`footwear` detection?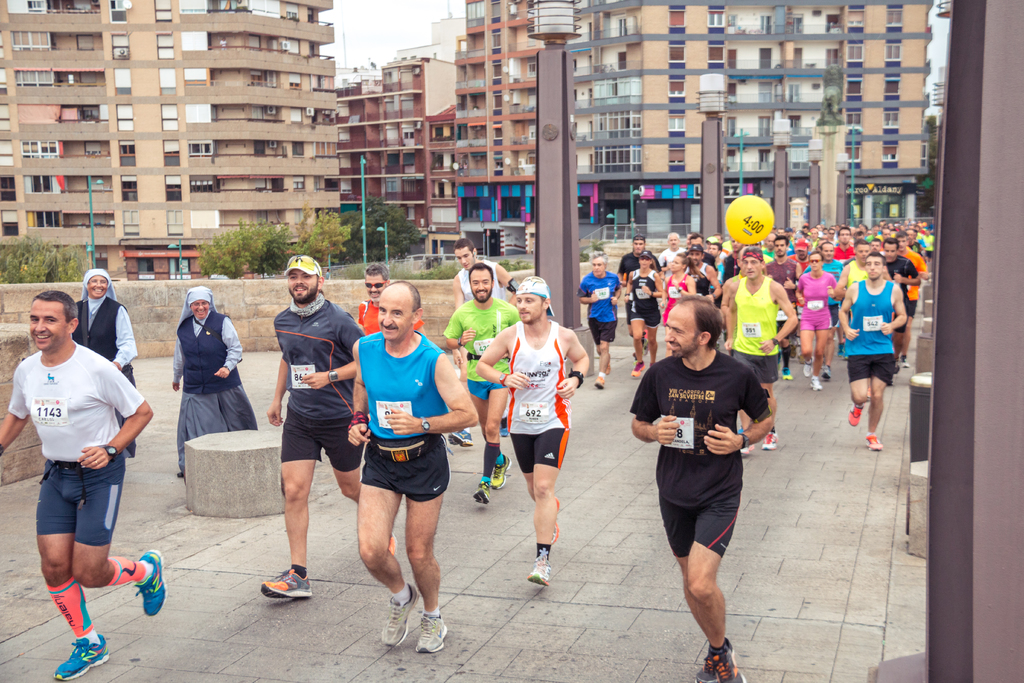
{"left": 607, "top": 362, "right": 614, "bottom": 375}
